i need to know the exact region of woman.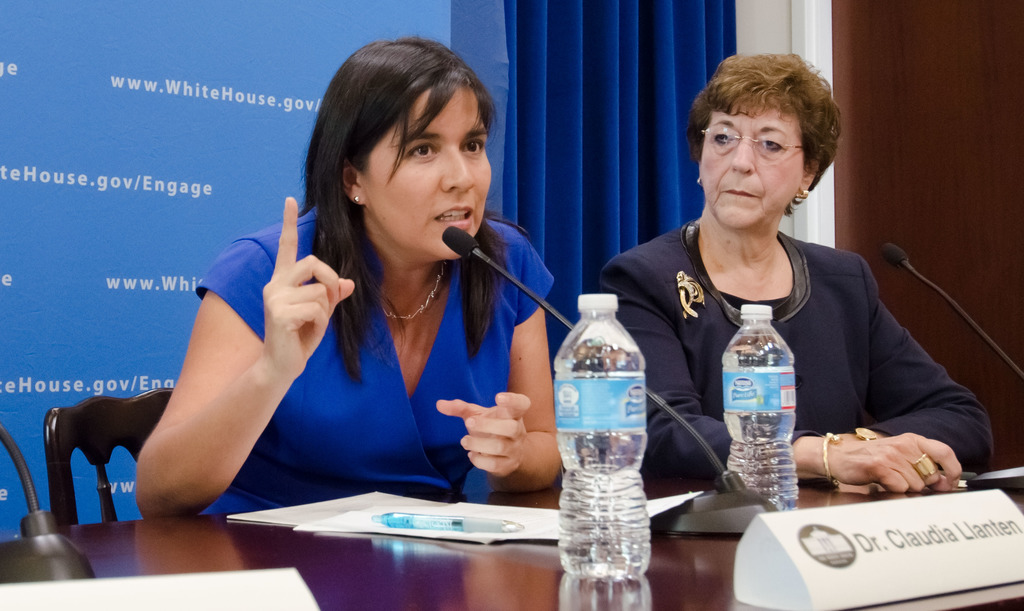
Region: {"left": 582, "top": 35, "right": 995, "bottom": 491}.
